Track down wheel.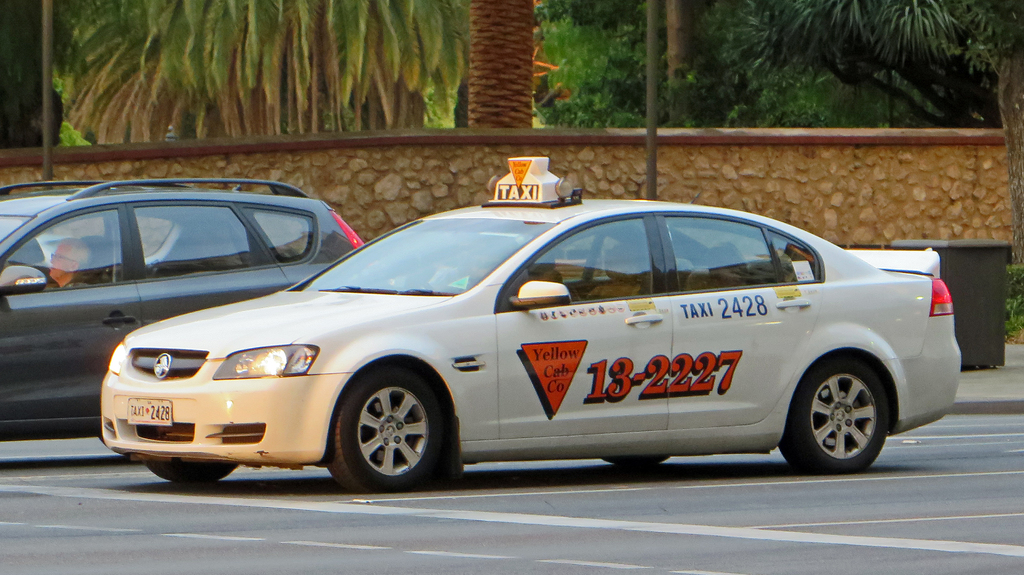
Tracked to BBox(598, 454, 668, 468).
